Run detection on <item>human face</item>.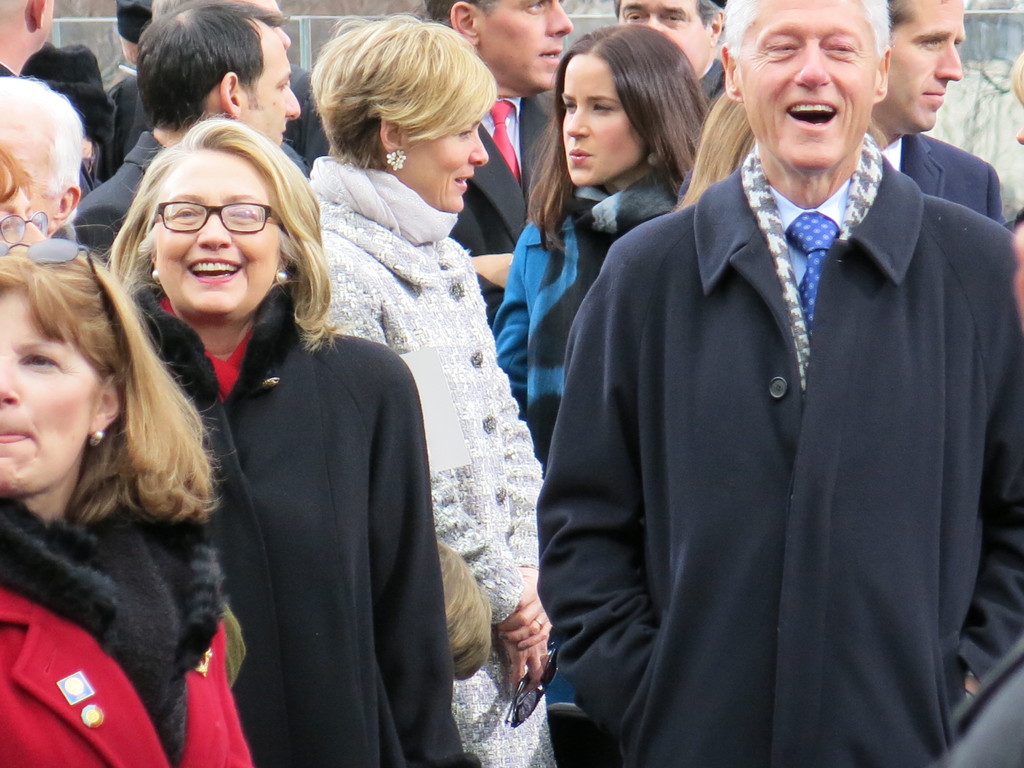
Result: rect(0, 283, 93, 501).
